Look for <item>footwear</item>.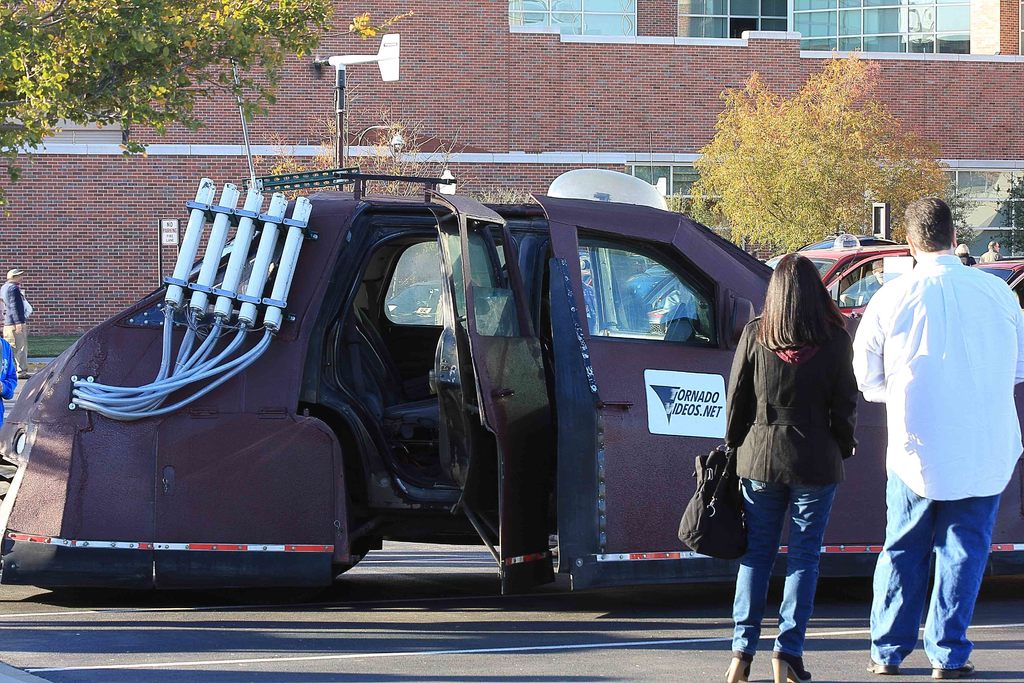
Found: region(934, 656, 972, 681).
